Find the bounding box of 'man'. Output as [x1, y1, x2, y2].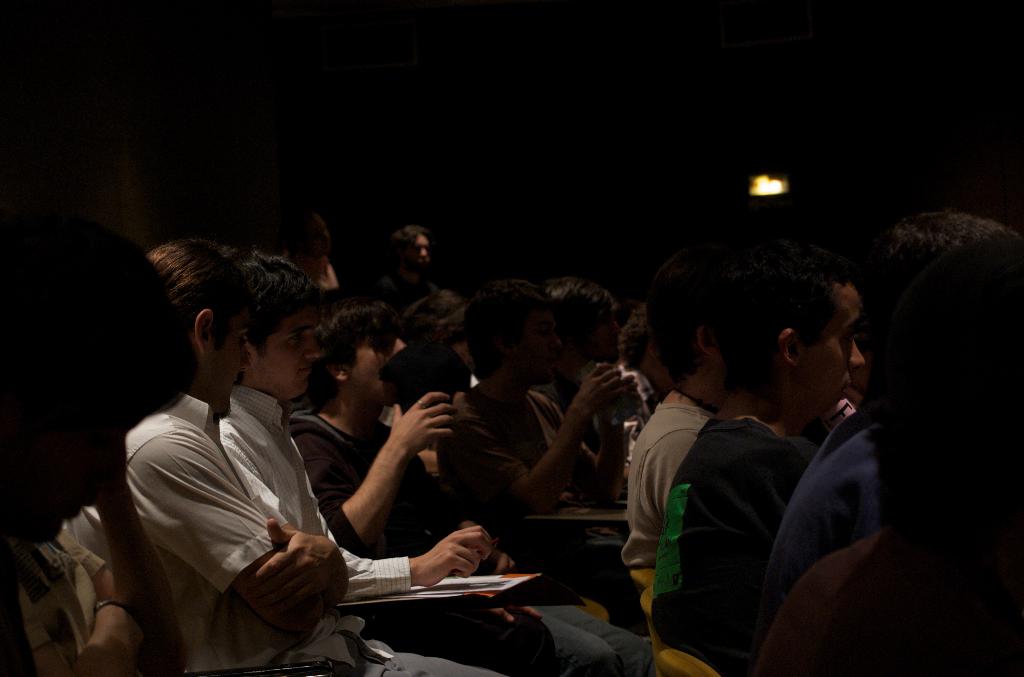
[220, 251, 558, 676].
